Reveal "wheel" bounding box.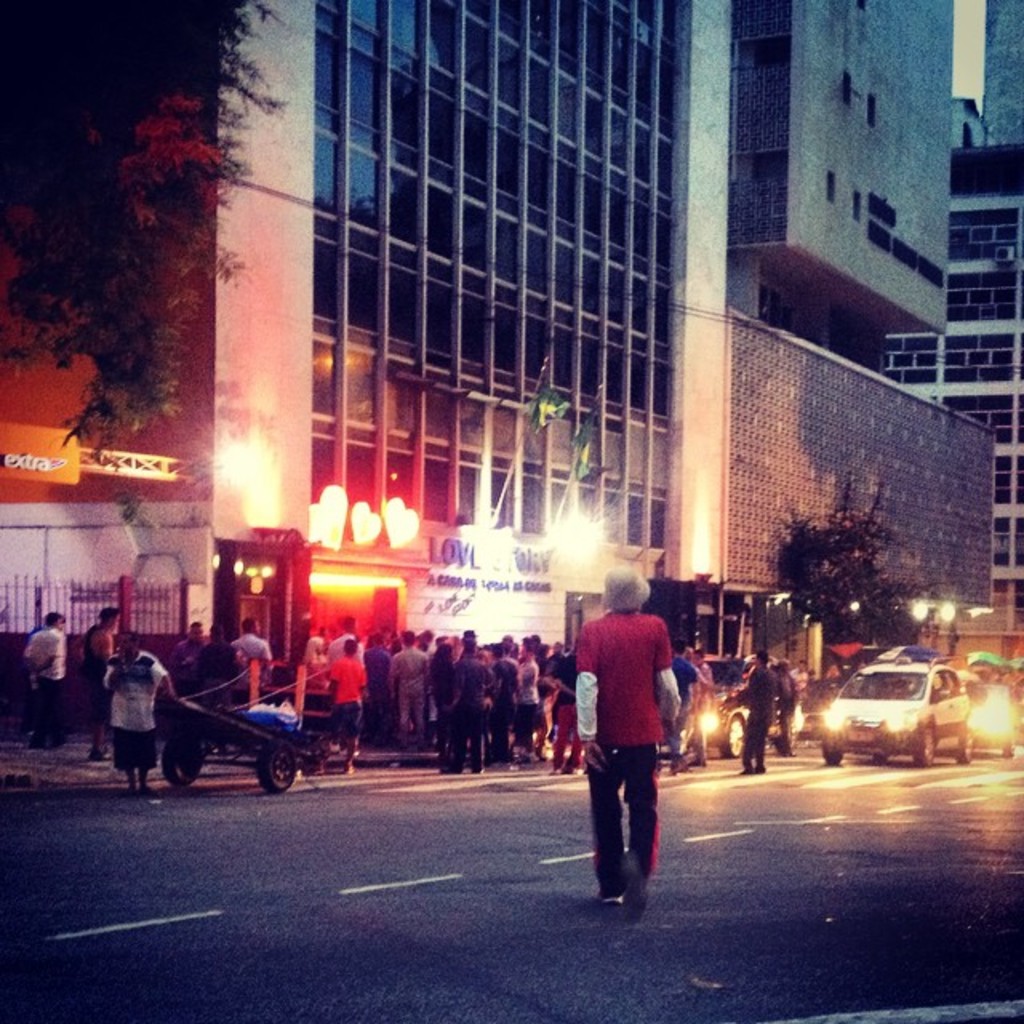
Revealed: x1=717, y1=714, x2=755, y2=757.
